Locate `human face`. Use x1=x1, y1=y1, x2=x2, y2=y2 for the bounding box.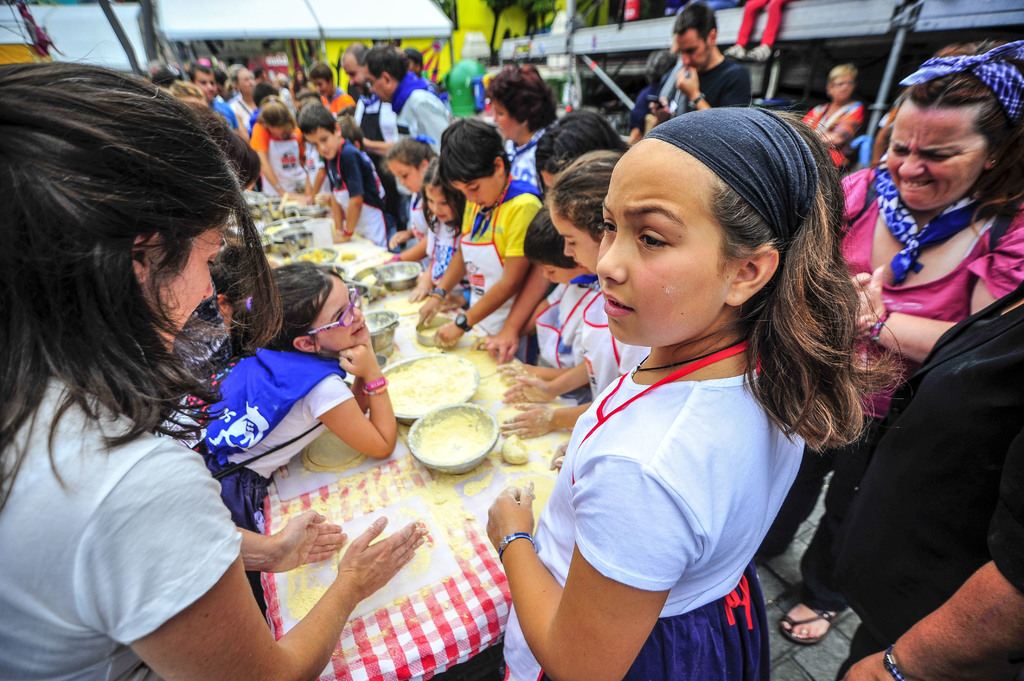
x1=195, y1=74, x2=217, y2=100.
